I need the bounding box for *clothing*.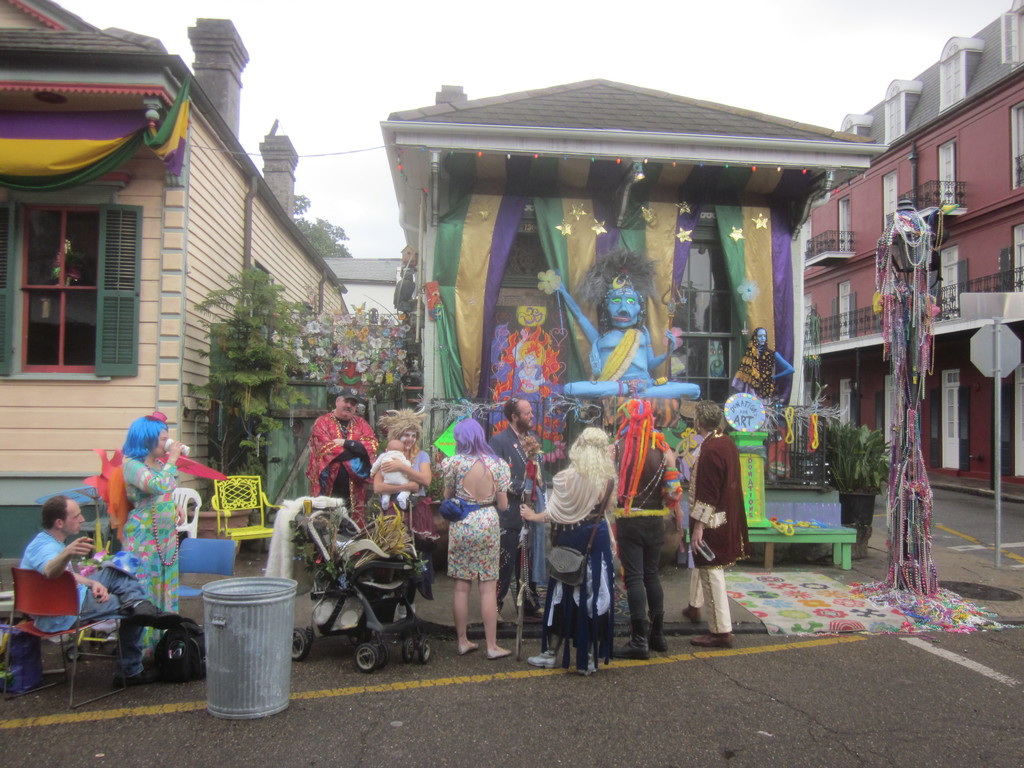
Here it is: left=689, top=401, right=762, bottom=612.
